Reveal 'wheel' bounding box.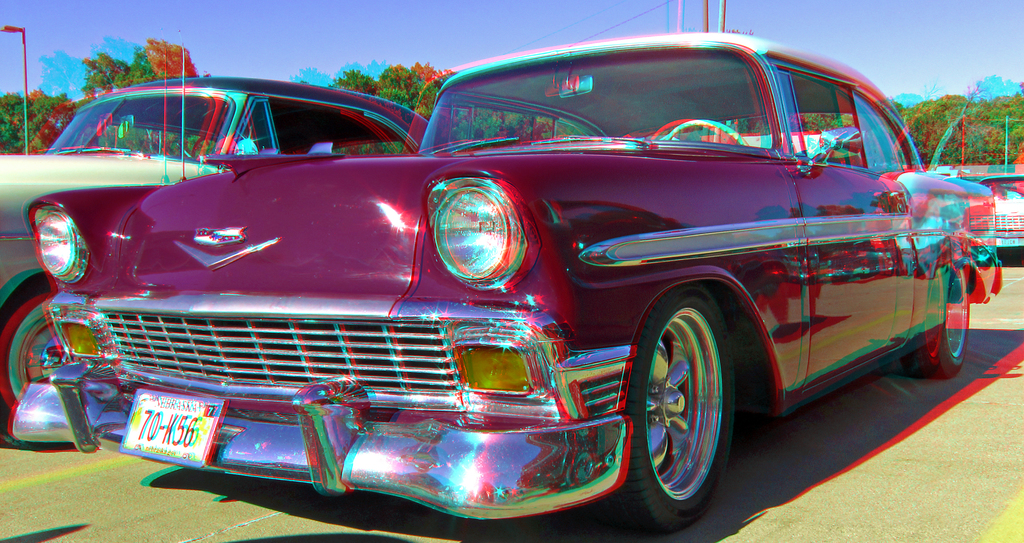
Revealed: x1=927, y1=272, x2=971, y2=371.
